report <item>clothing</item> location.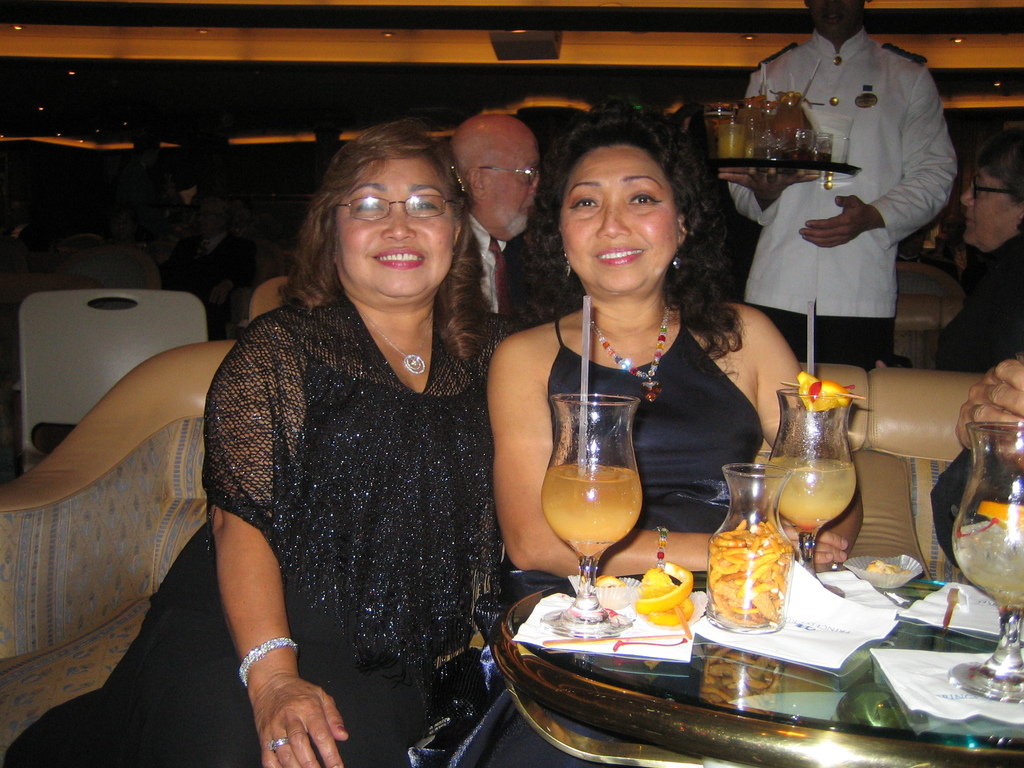
Report: {"left": 933, "top": 229, "right": 1023, "bottom": 368}.
